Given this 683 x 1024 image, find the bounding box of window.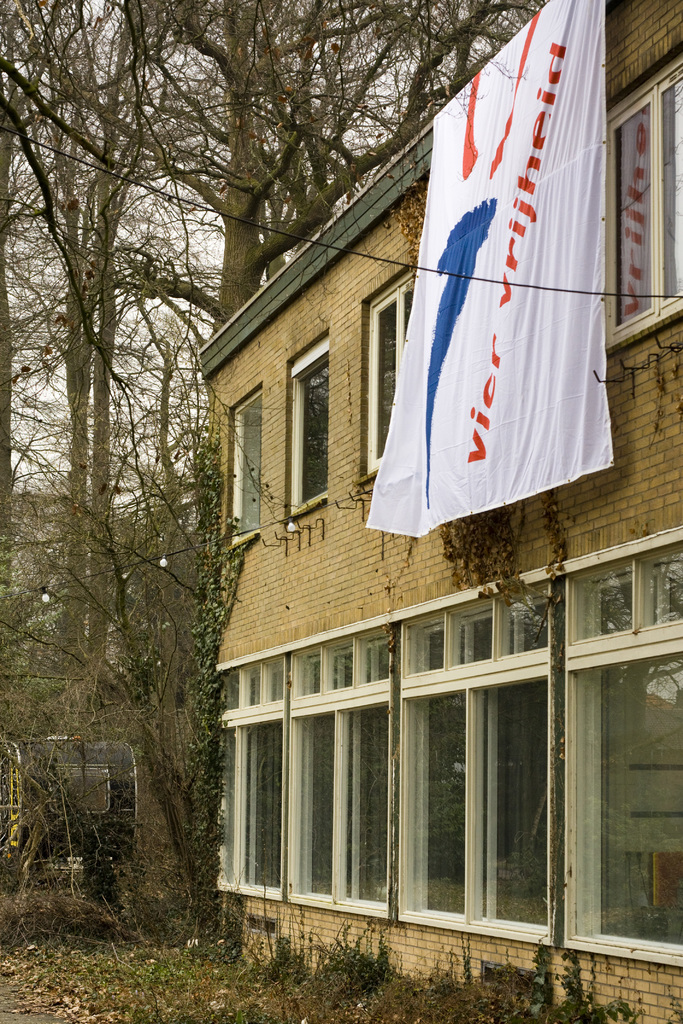
x1=607, y1=37, x2=682, y2=328.
